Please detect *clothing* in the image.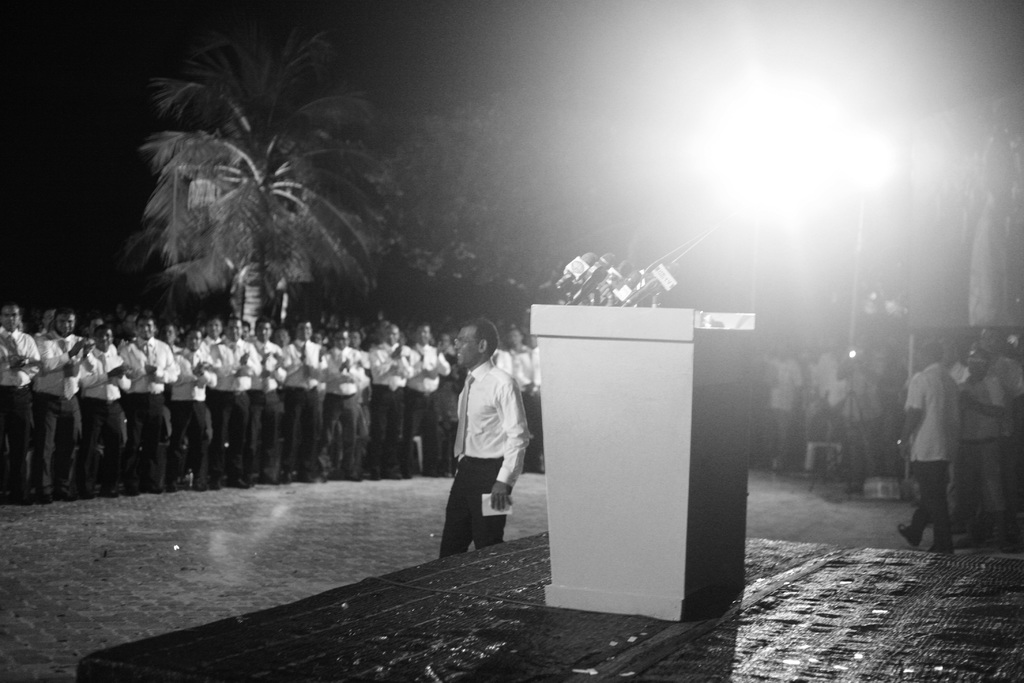
Rect(438, 355, 525, 568).
